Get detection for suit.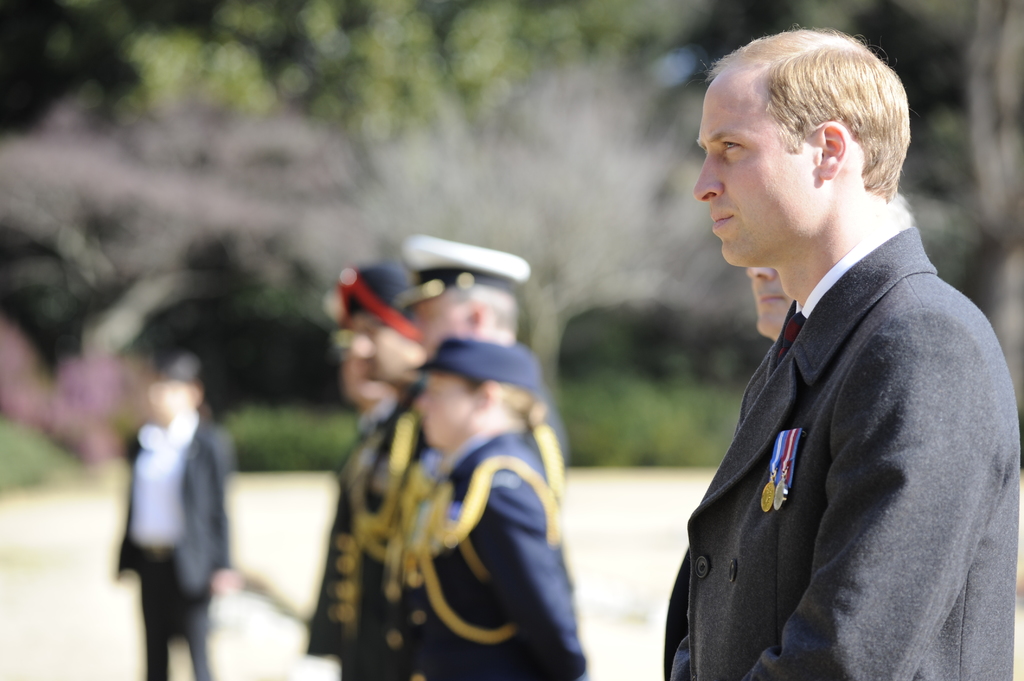
Detection: BBox(677, 104, 1011, 678).
